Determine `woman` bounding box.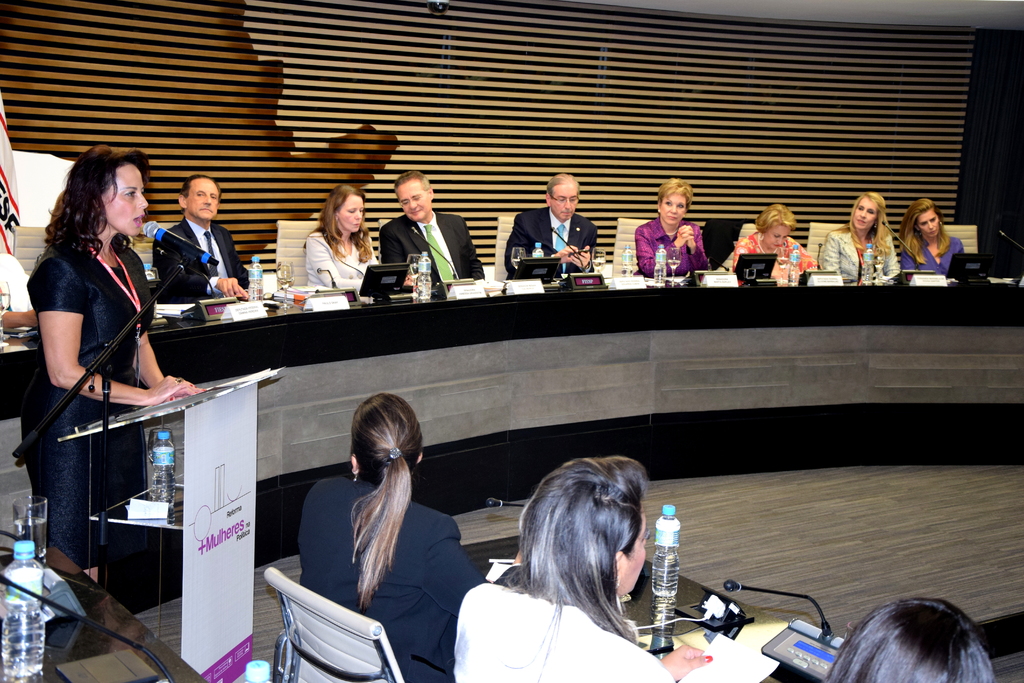
Determined: 448 450 707 682.
